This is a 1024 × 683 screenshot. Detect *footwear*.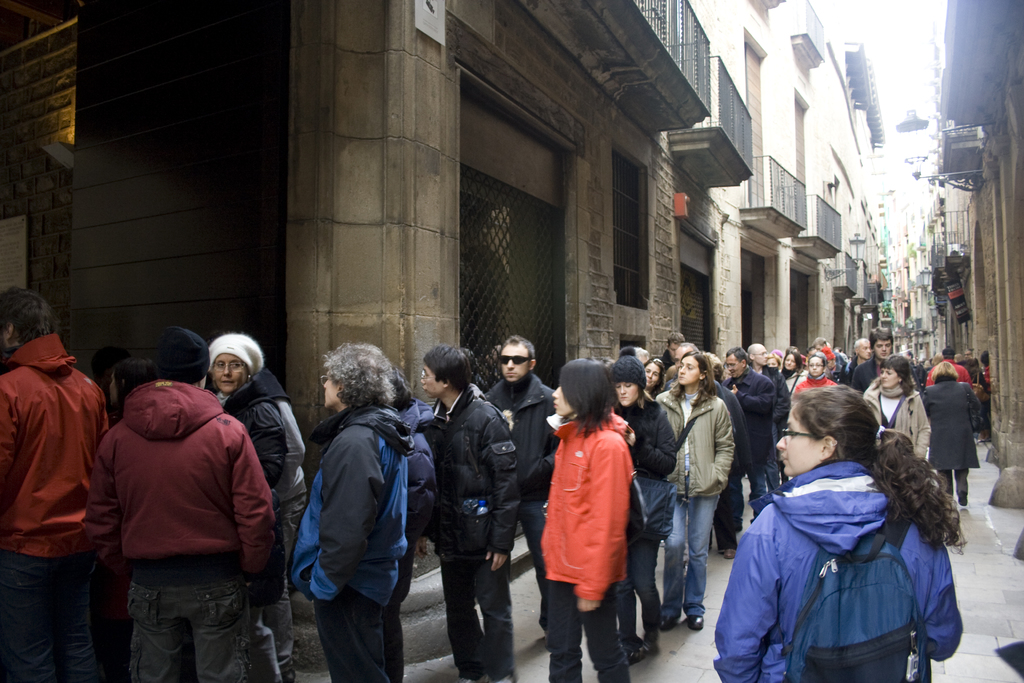
left=721, top=548, right=733, bottom=559.
